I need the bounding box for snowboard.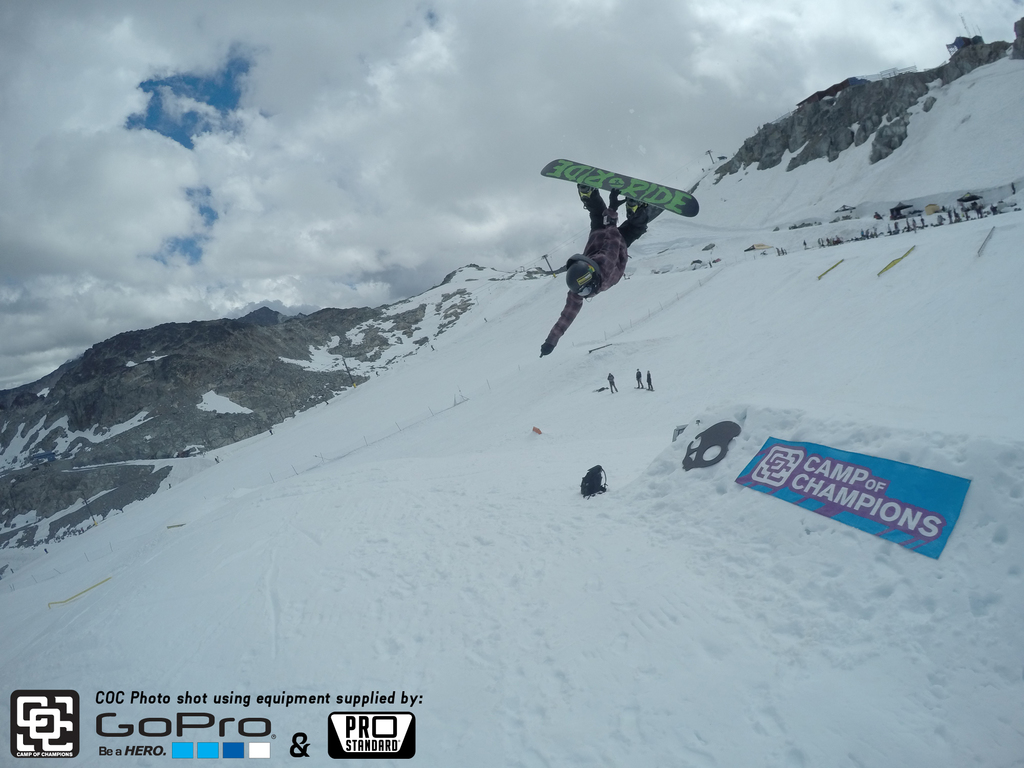
Here it is: [left=542, top=157, right=698, bottom=220].
